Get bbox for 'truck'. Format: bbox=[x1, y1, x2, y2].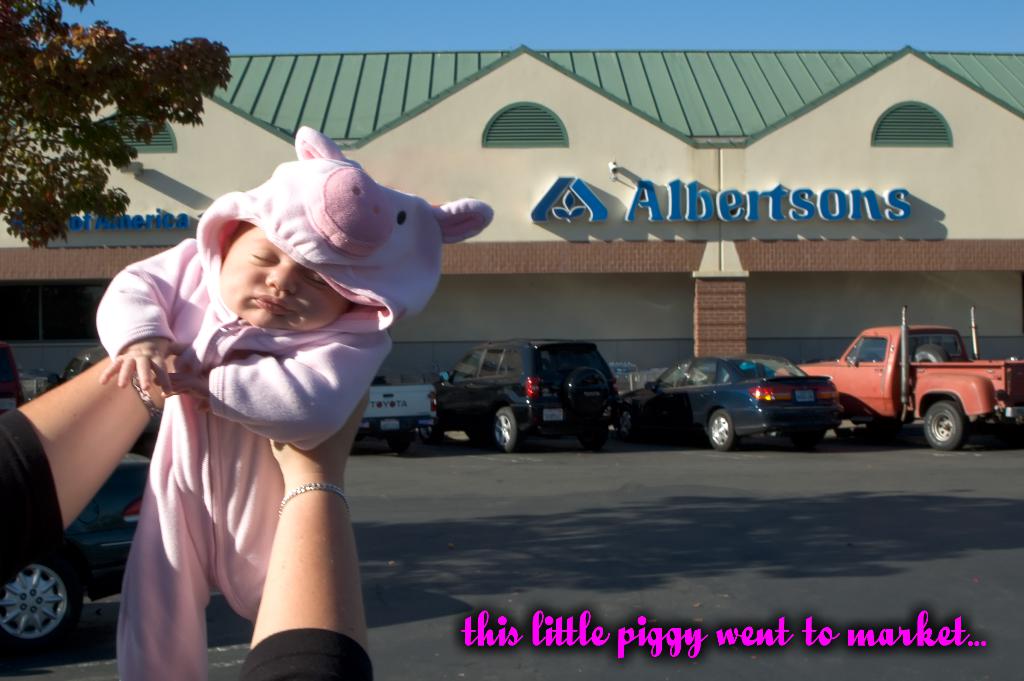
bbox=[811, 313, 1014, 454].
